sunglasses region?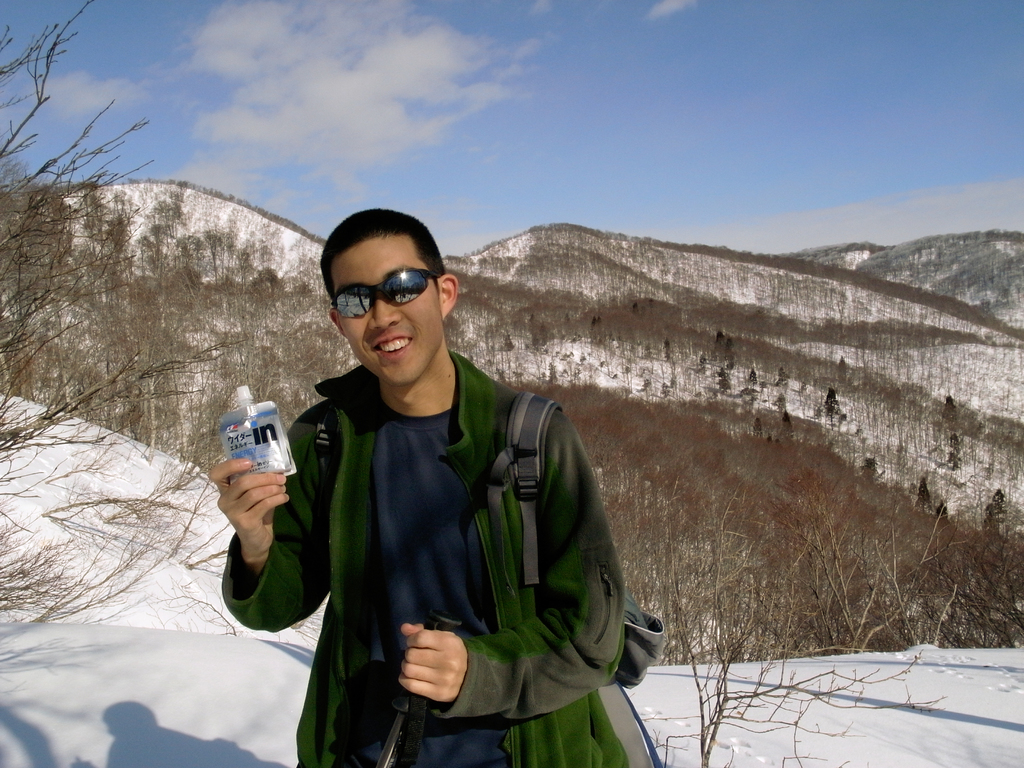
<box>333,267,443,320</box>
